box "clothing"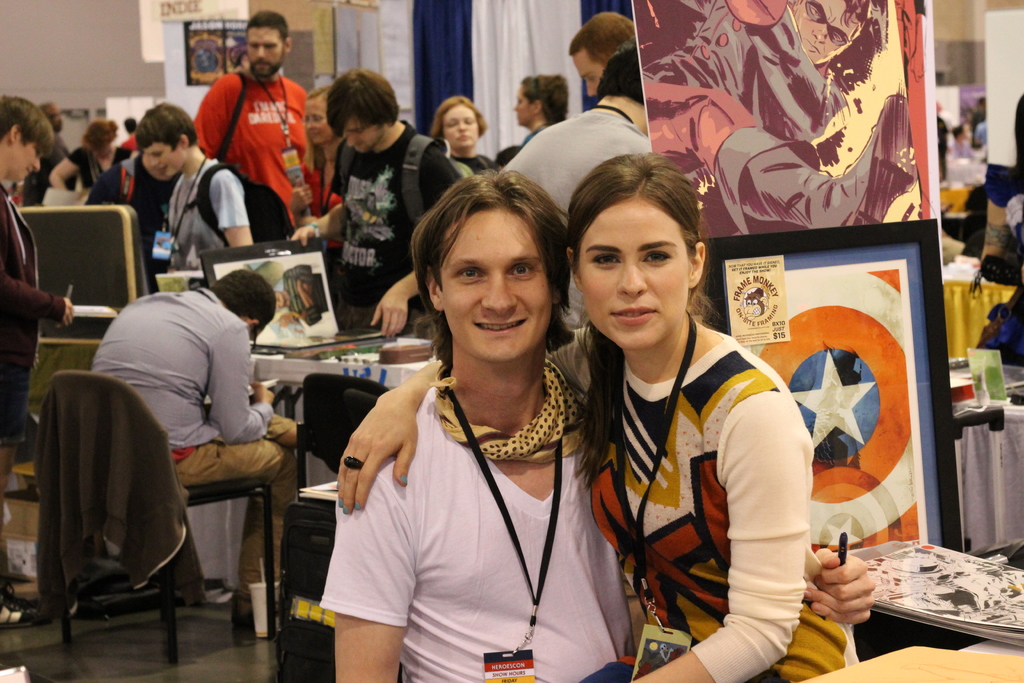
[left=124, top=135, right=142, bottom=156]
